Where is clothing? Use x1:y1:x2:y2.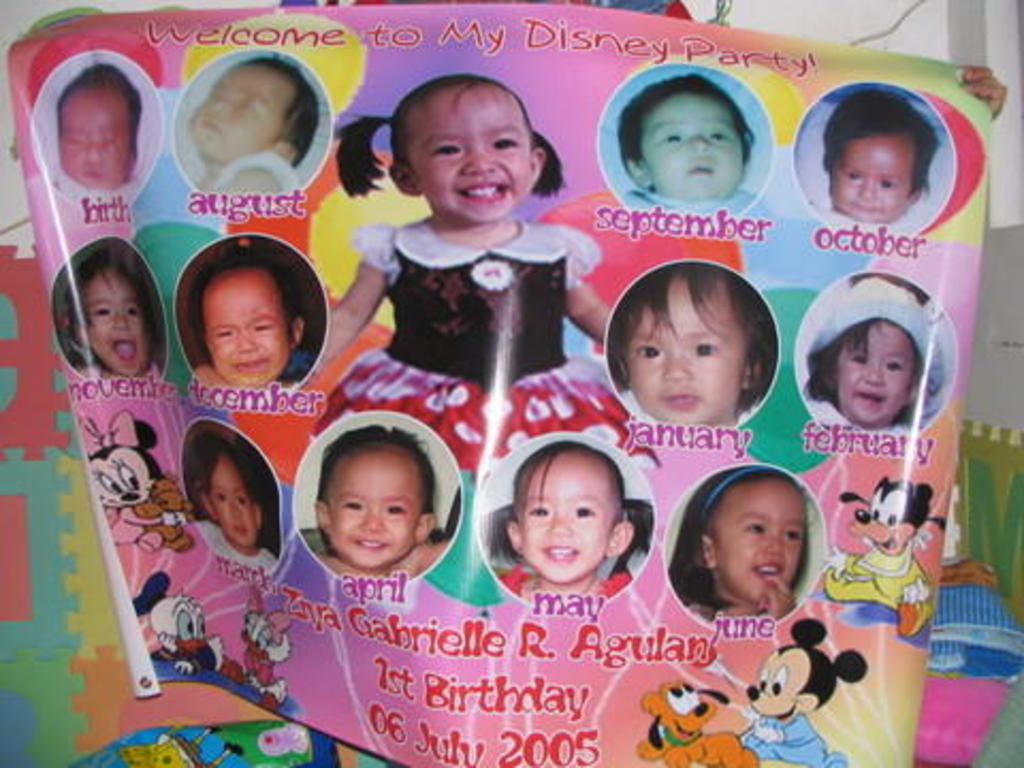
299:203:661:495.
